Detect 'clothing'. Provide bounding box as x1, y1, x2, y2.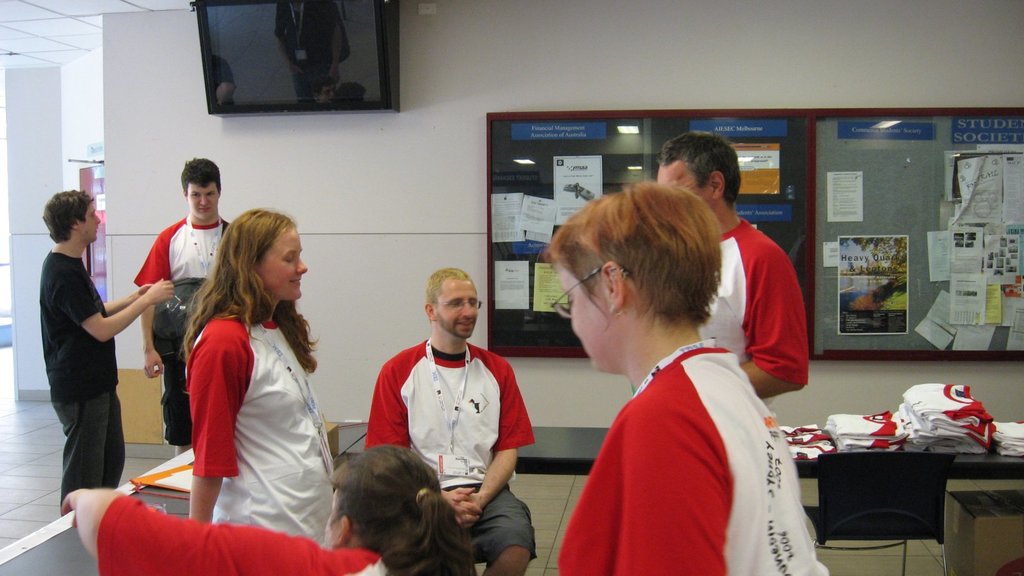
97, 495, 392, 575.
